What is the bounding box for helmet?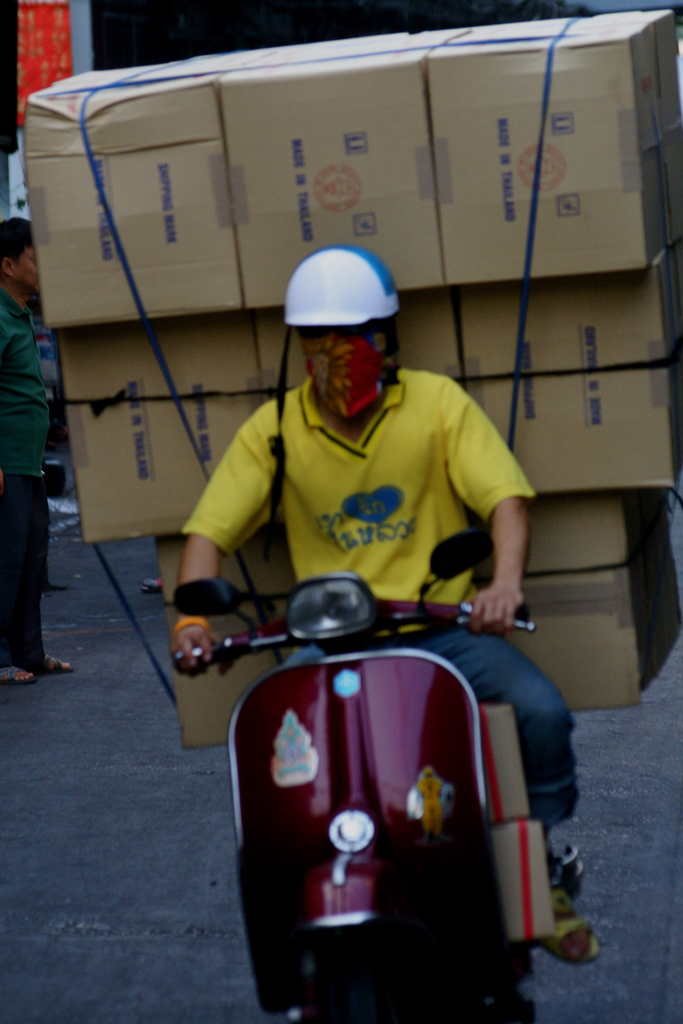
{"x1": 288, "y1": 243, "x2": 408, "y2": 406}.
